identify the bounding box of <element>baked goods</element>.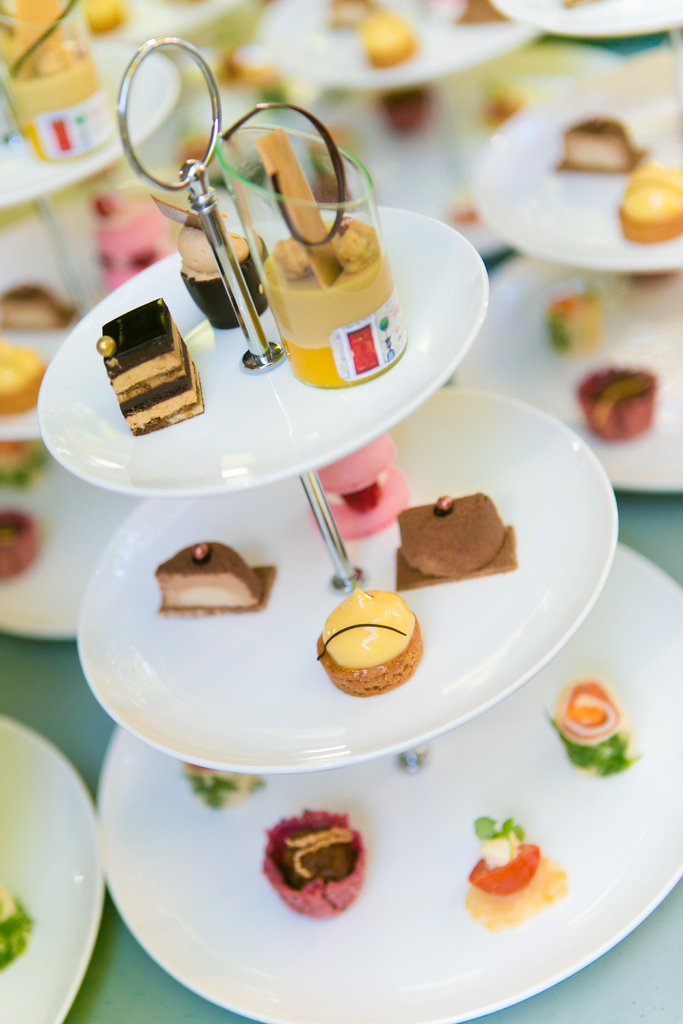
x1=0 y1=867 x2=33 y2=966.
